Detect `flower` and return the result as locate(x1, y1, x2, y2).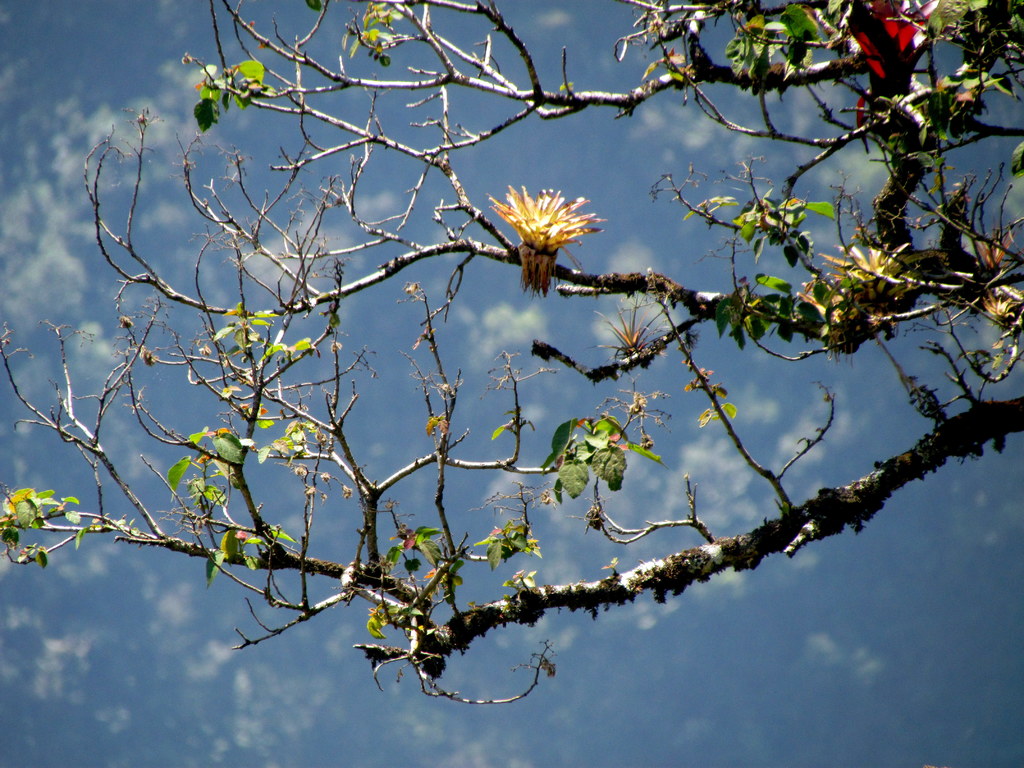
locate(487, 174, 584, 273).
